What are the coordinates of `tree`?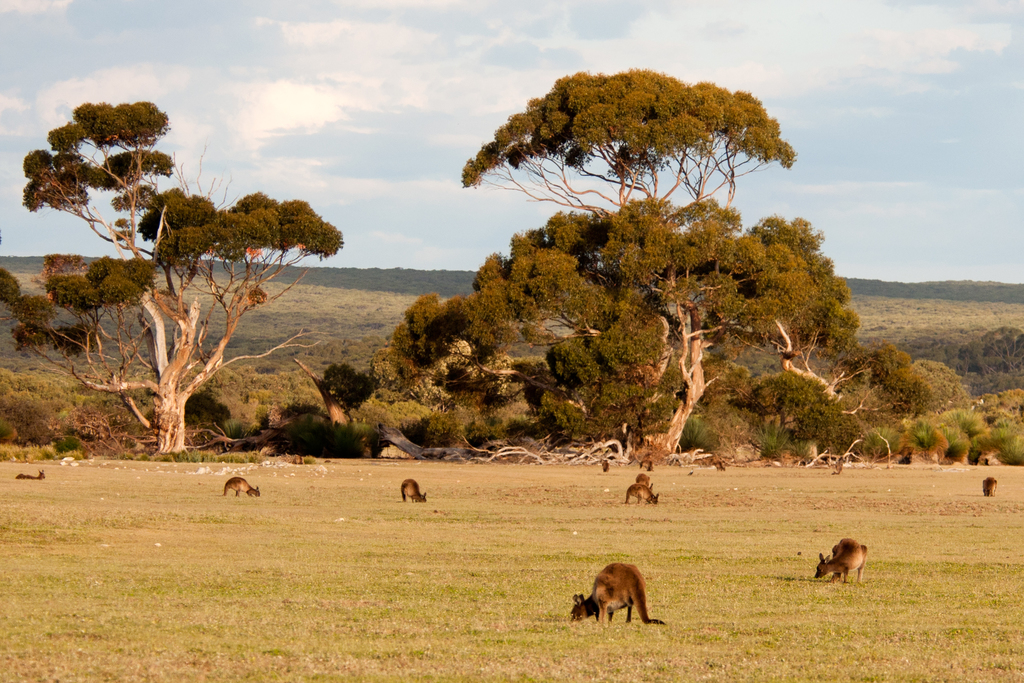
bbox(0, 96, 348, 452).
